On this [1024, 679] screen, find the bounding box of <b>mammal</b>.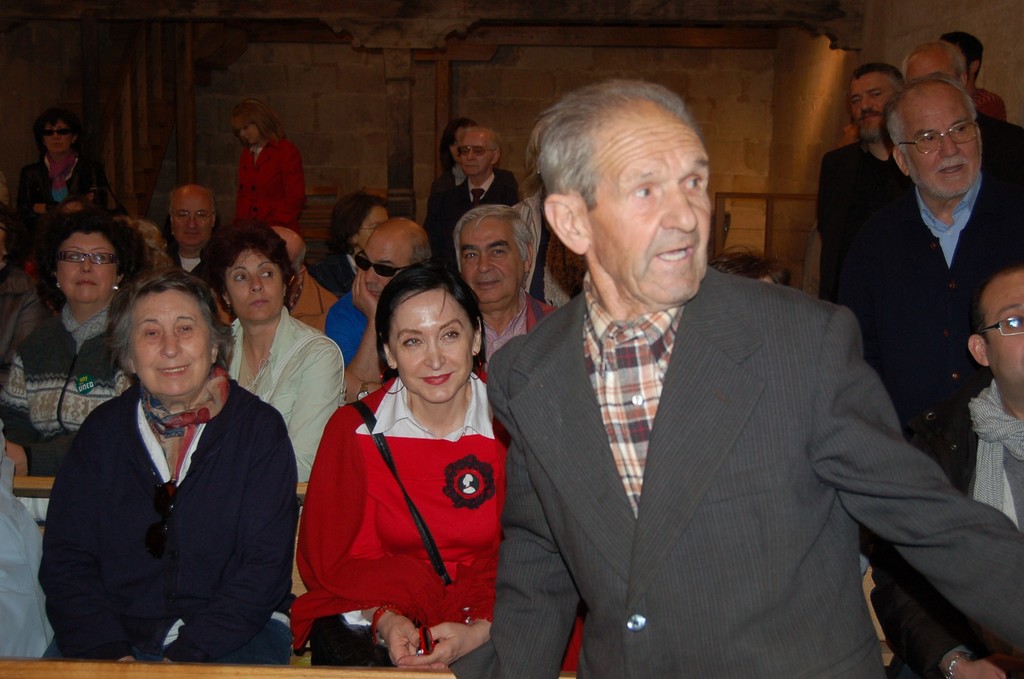
Bounding box: l=221, t=227, r=351, b=482.
